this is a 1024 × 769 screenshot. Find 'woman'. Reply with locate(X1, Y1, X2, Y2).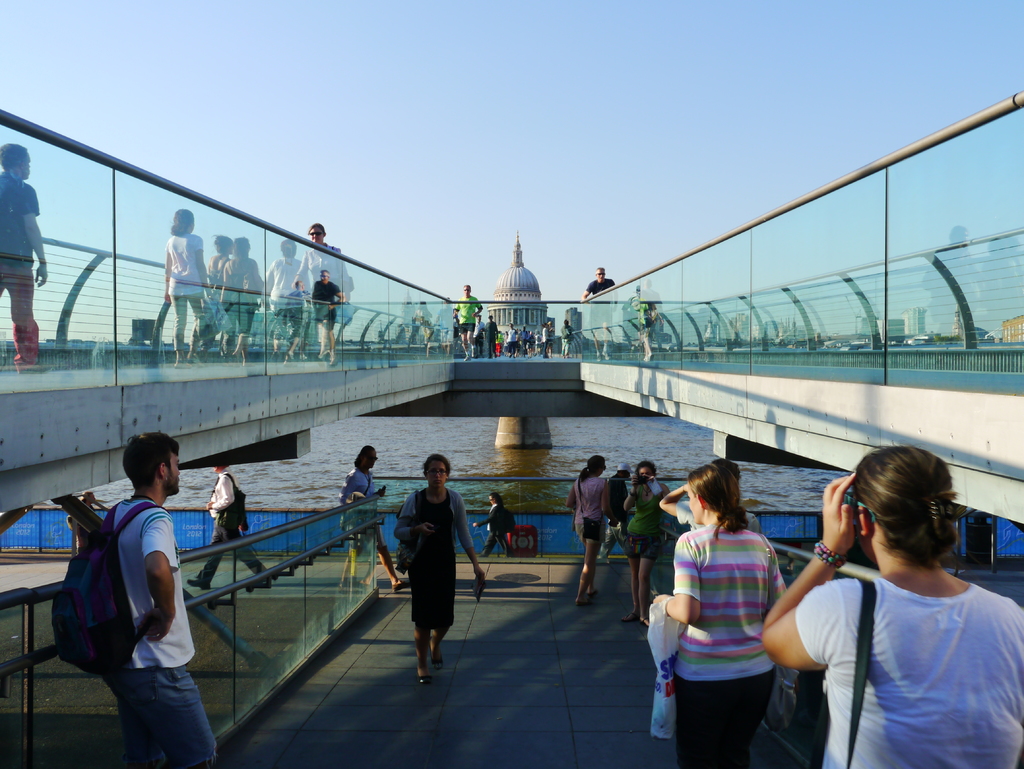
locate(390, 453, 491, 689).
